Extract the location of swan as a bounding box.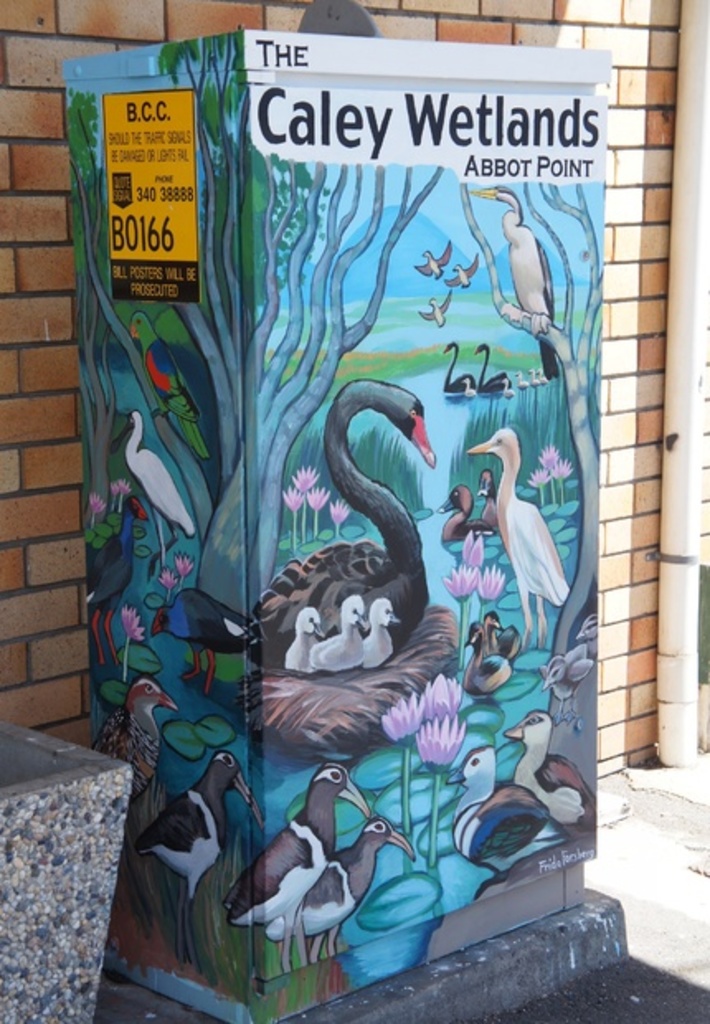
BBox(471, 347, 507, 388).
